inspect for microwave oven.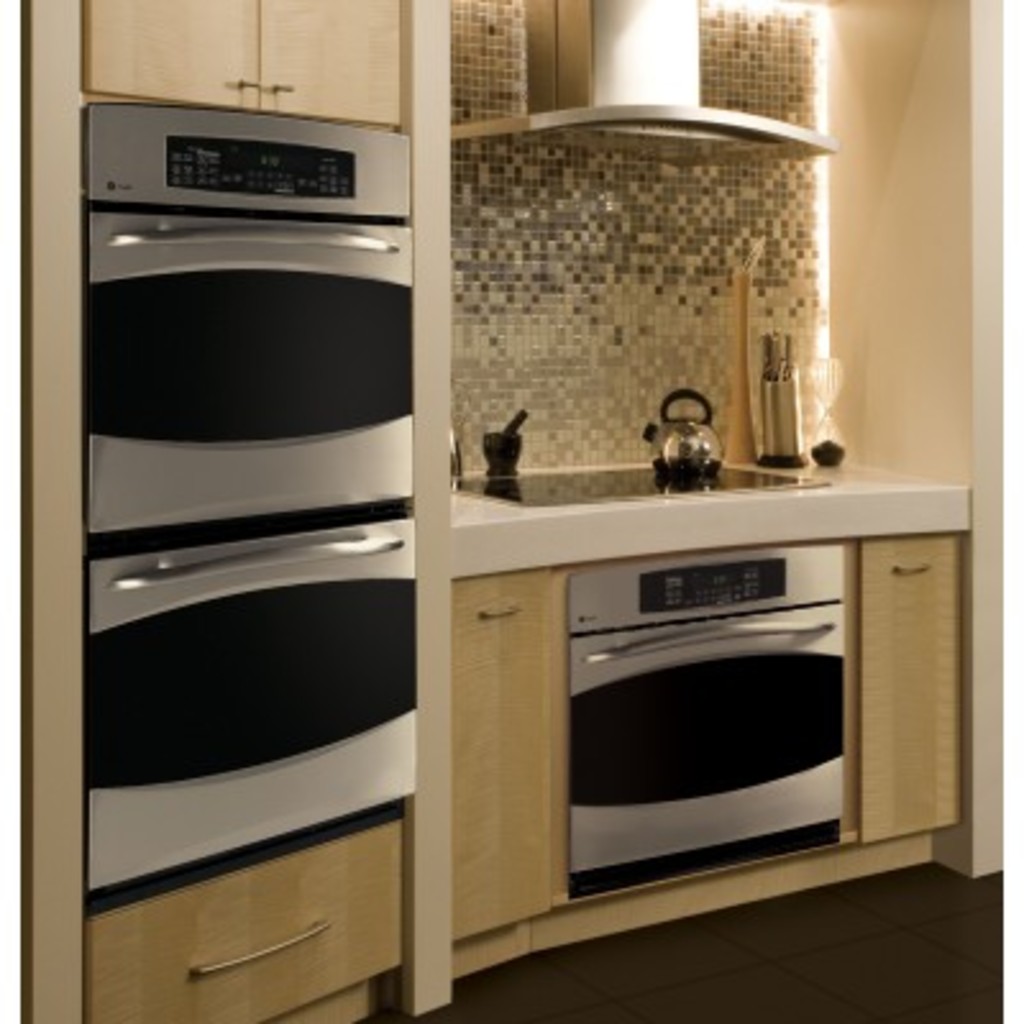
Inspection: bbox=[579, 540, 845, 886].
